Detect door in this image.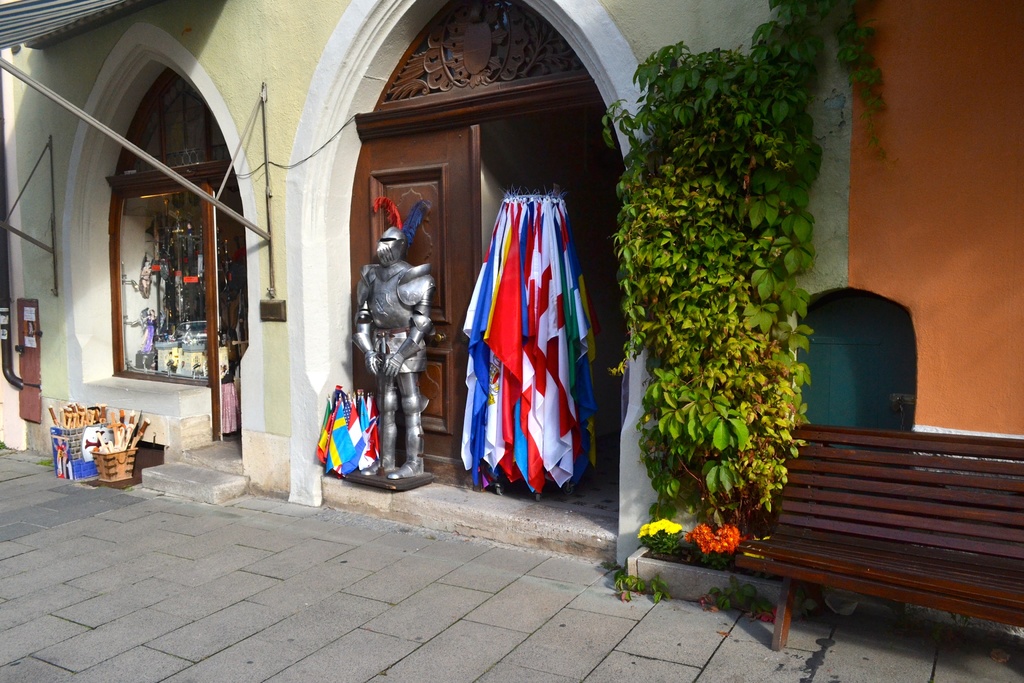
Detection: left=349, top=128, right=484, bottom=489.
